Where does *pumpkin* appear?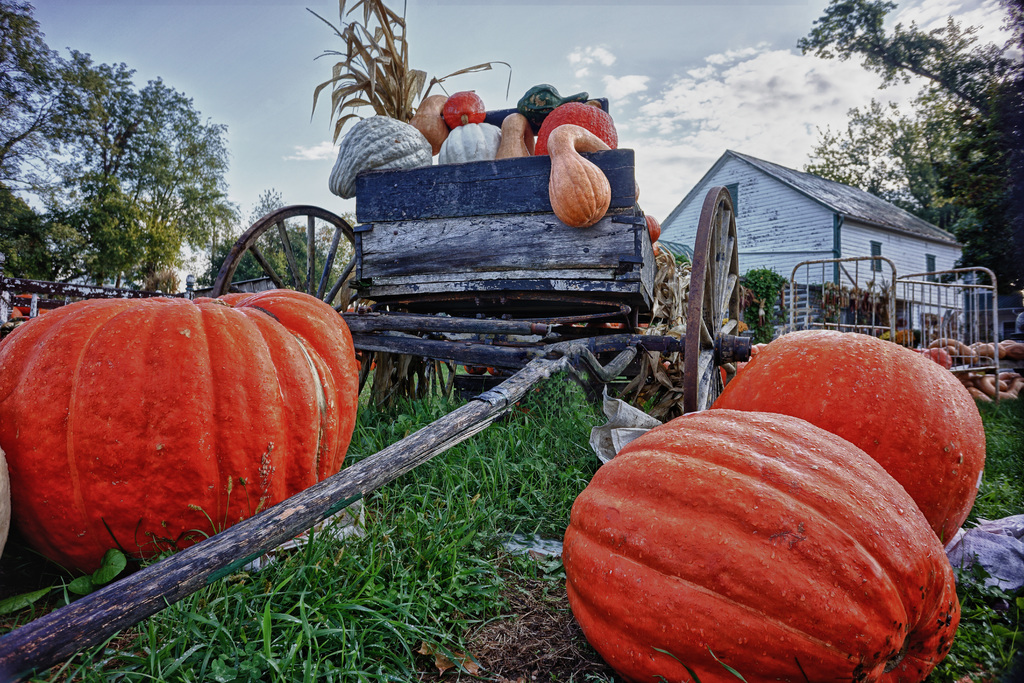
Appears at Rect(924, 348, 952, 373).
